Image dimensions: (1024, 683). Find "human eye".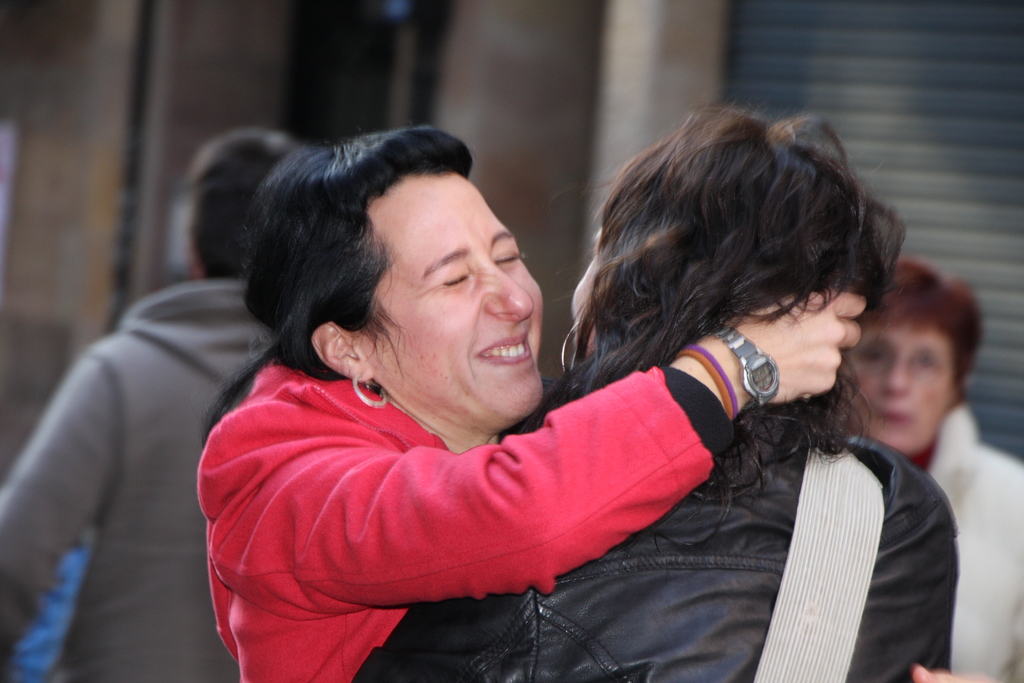
x1=489, y1=245, x2=522, y2=268.
